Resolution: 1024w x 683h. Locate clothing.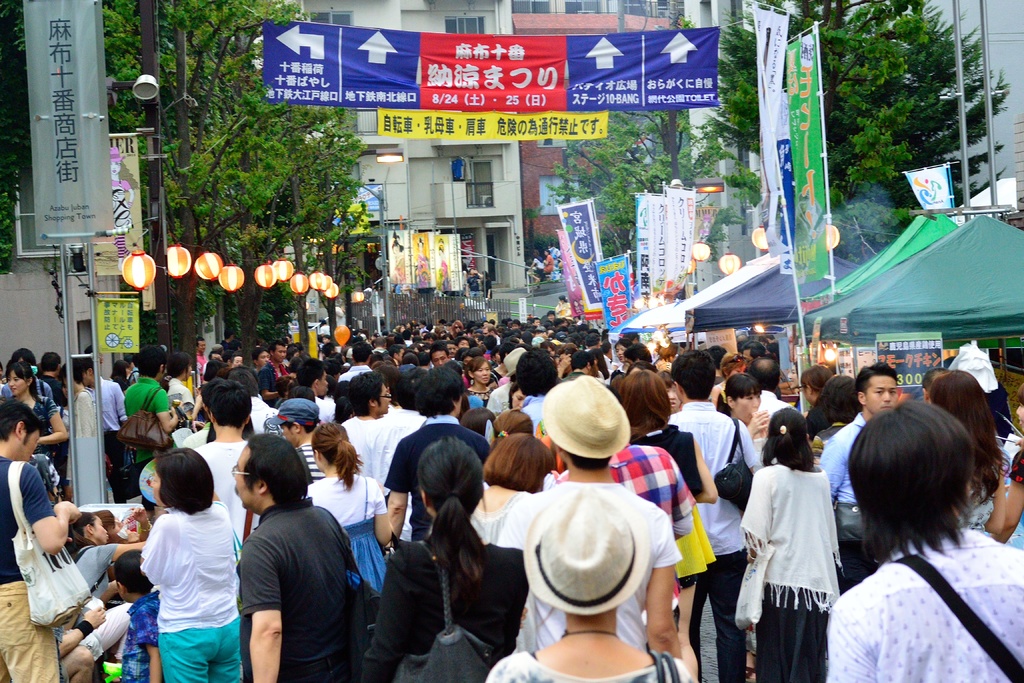
486,491,671,654.
